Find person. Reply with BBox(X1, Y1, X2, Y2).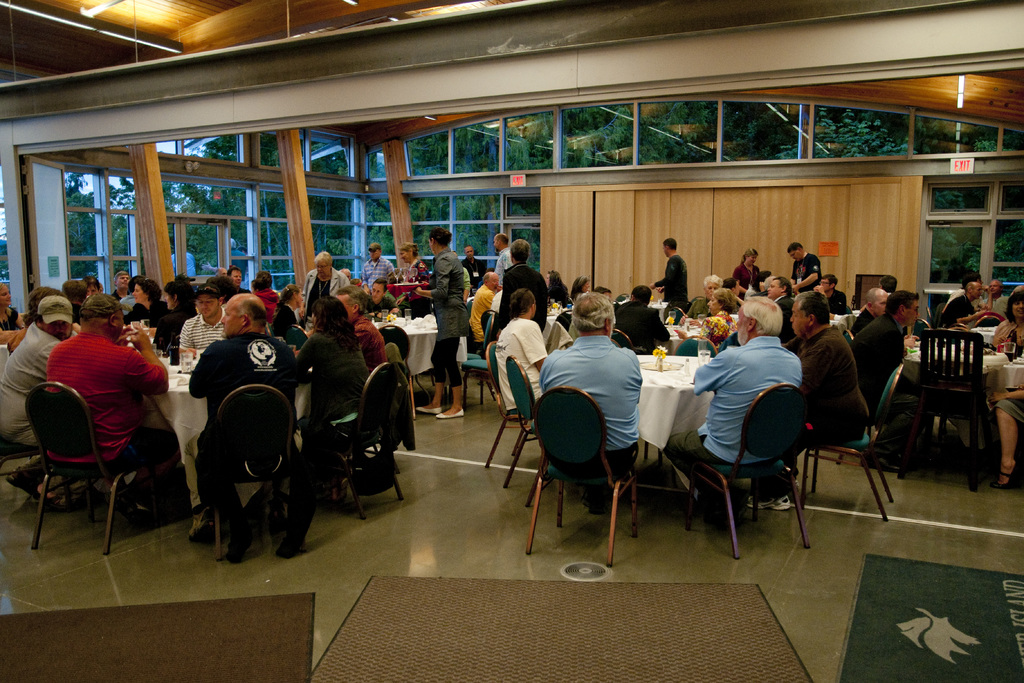
BBox(491, 240, 552, 323).
